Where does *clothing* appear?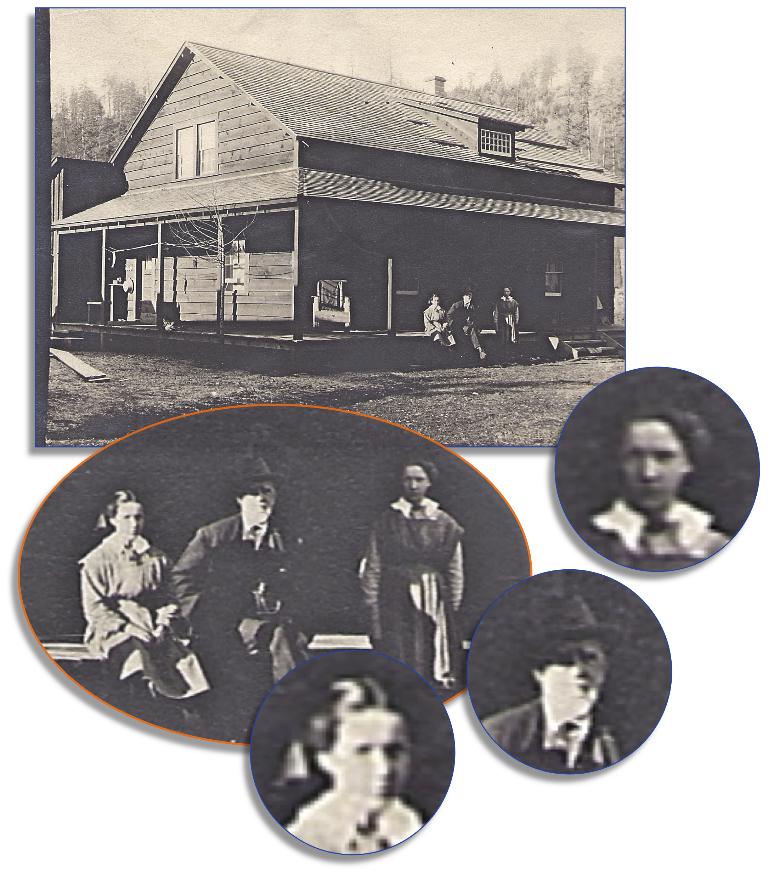
Appears at {"x1": 77, "y1": 524, "x2": 157, "y2": 646}.
